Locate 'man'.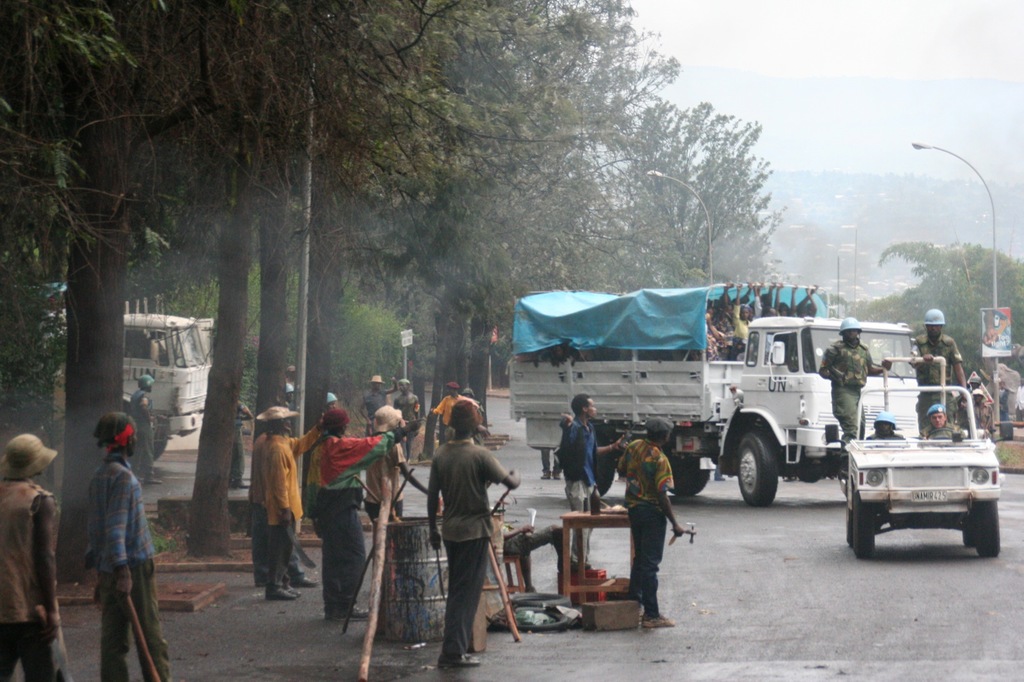
Bounding box: bbox=(130, 372, 166, 484).
